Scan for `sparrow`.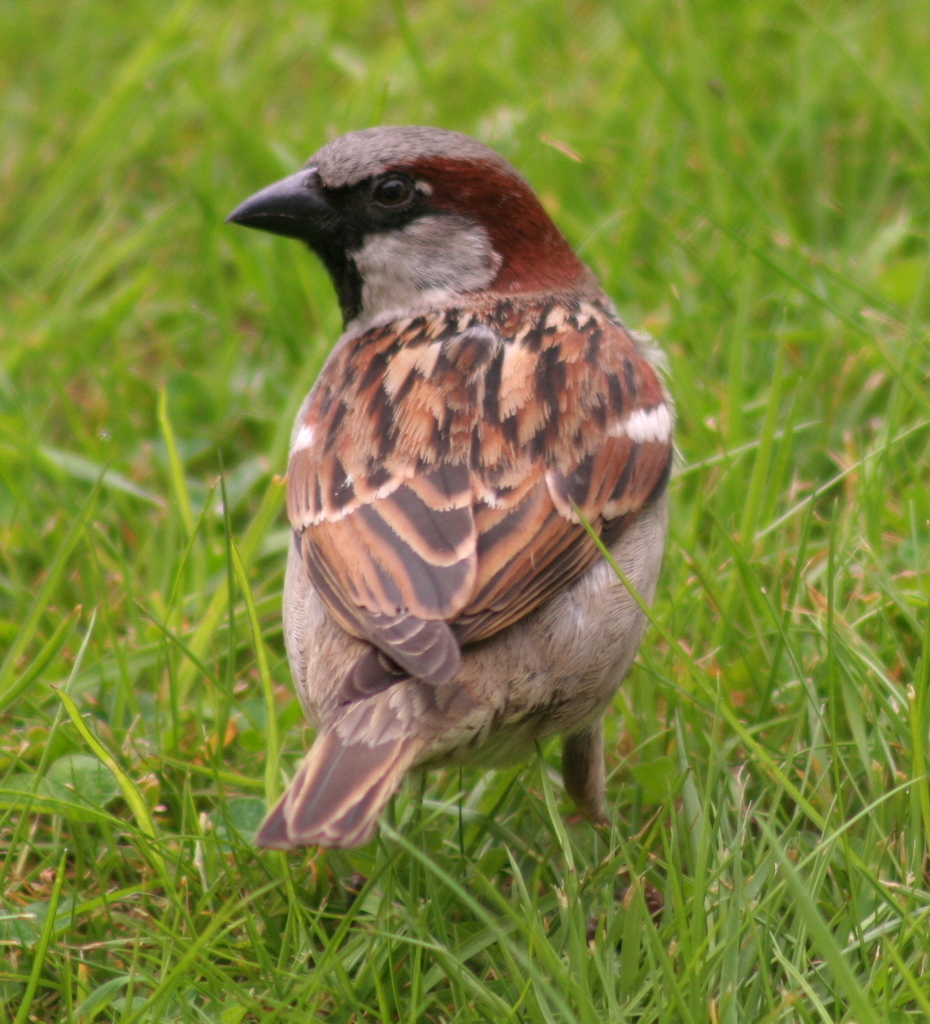
Scan result: <box>220,122,686,854</box>.
